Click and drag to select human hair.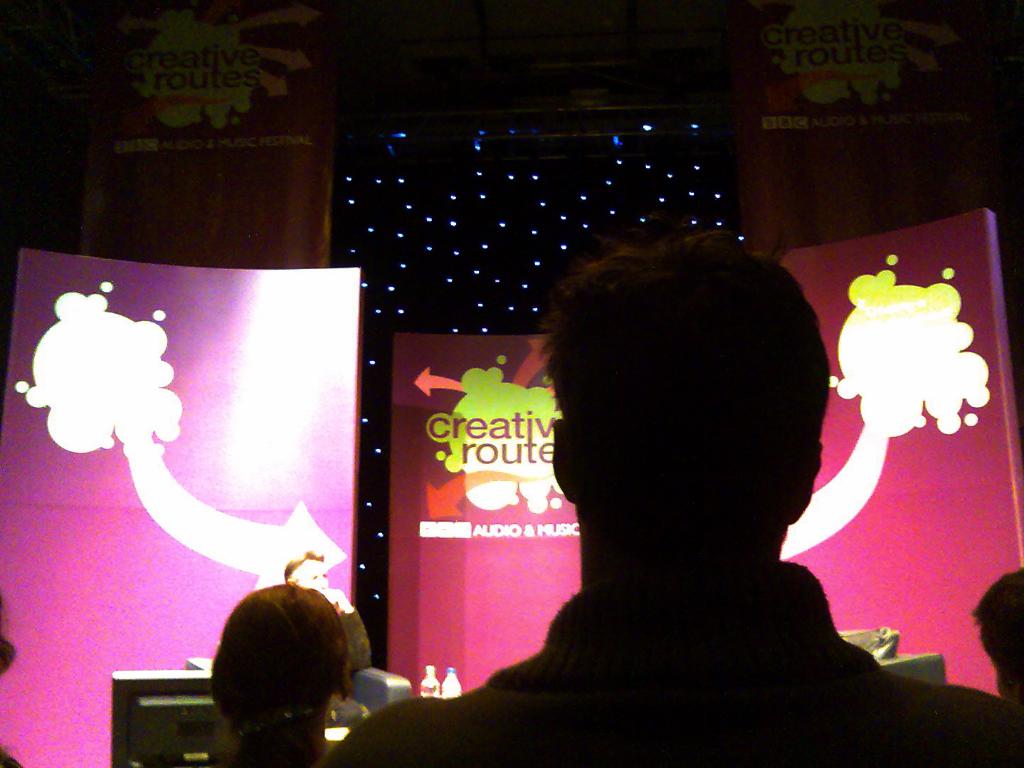
Selection: (x1=542, y1=223, x2=833, y2=540).
